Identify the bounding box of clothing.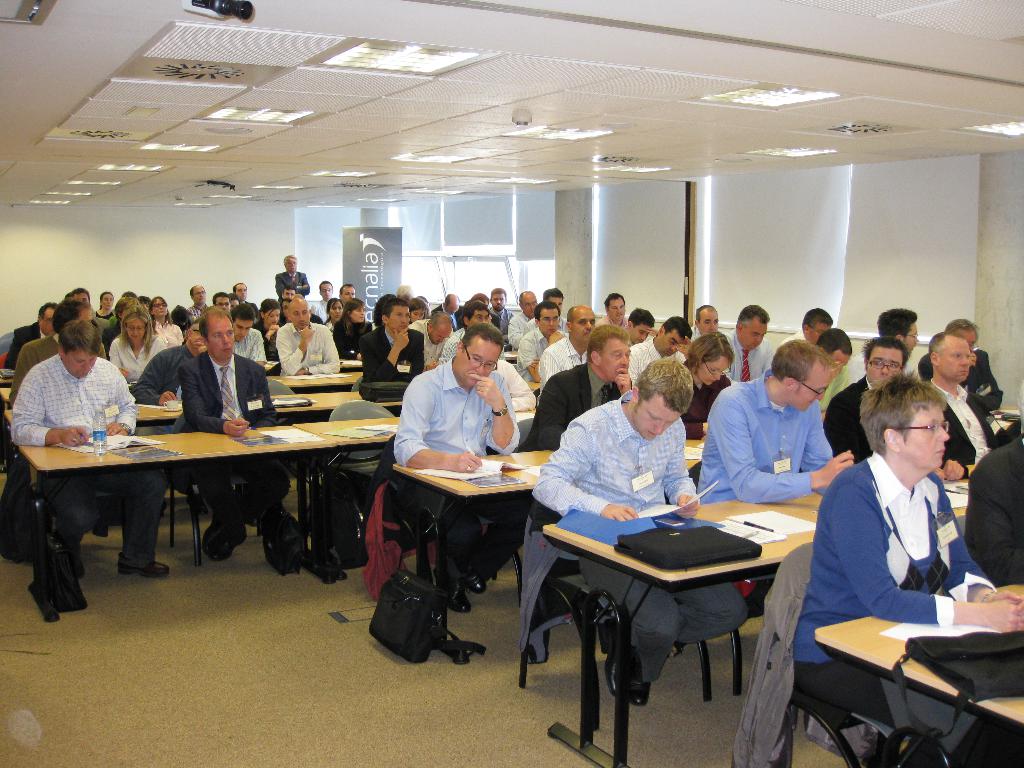
595/312/630/331.
